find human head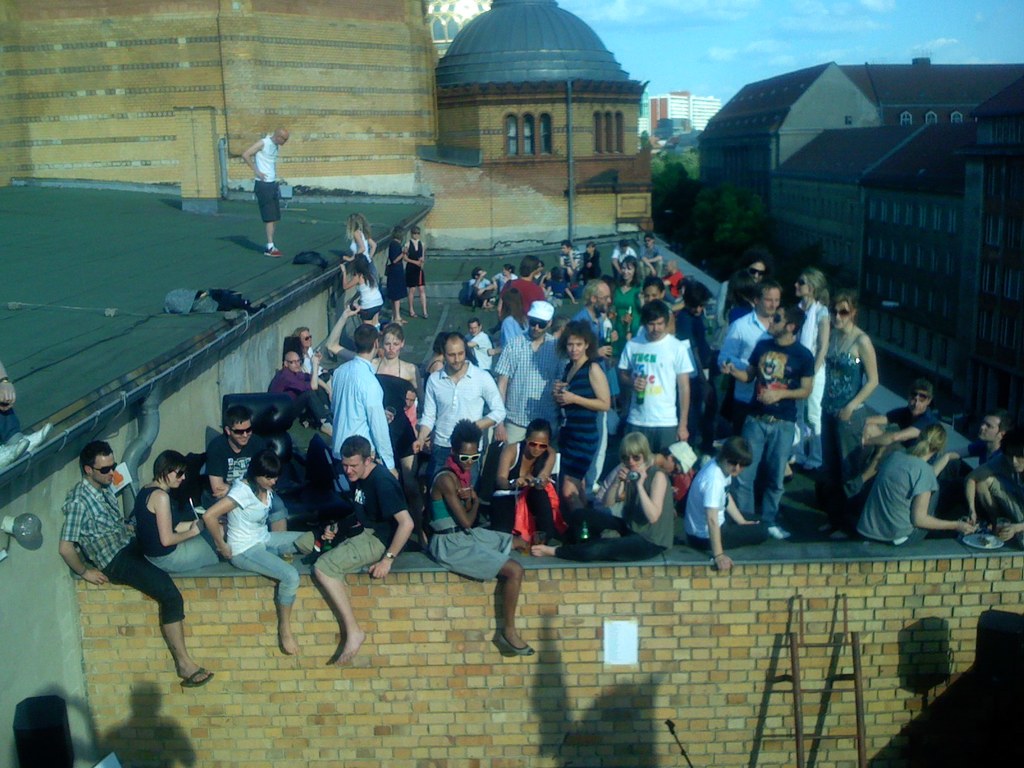
region(831, 290, 858, 333)
